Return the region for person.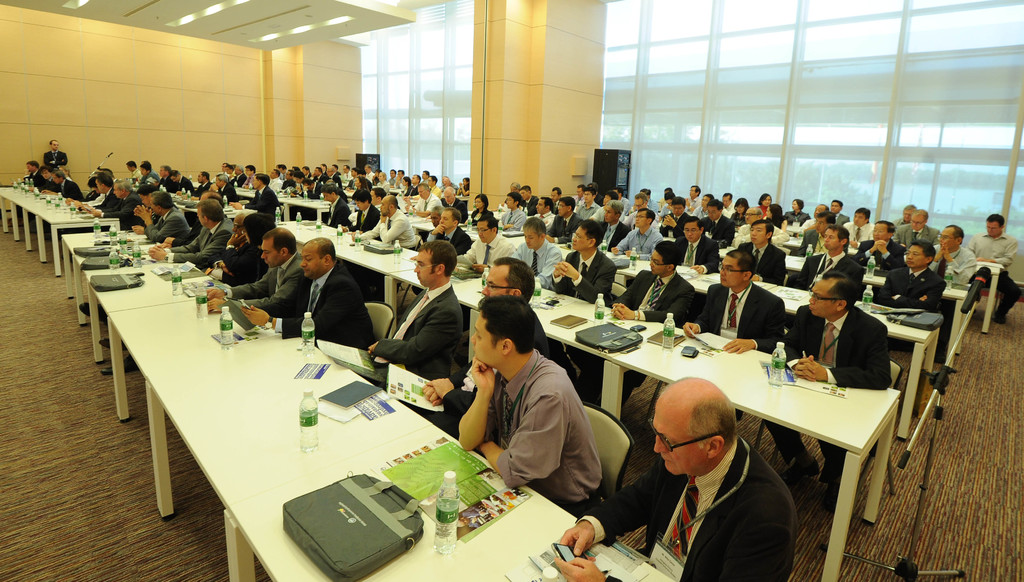
[349, 187, 380, 231].
